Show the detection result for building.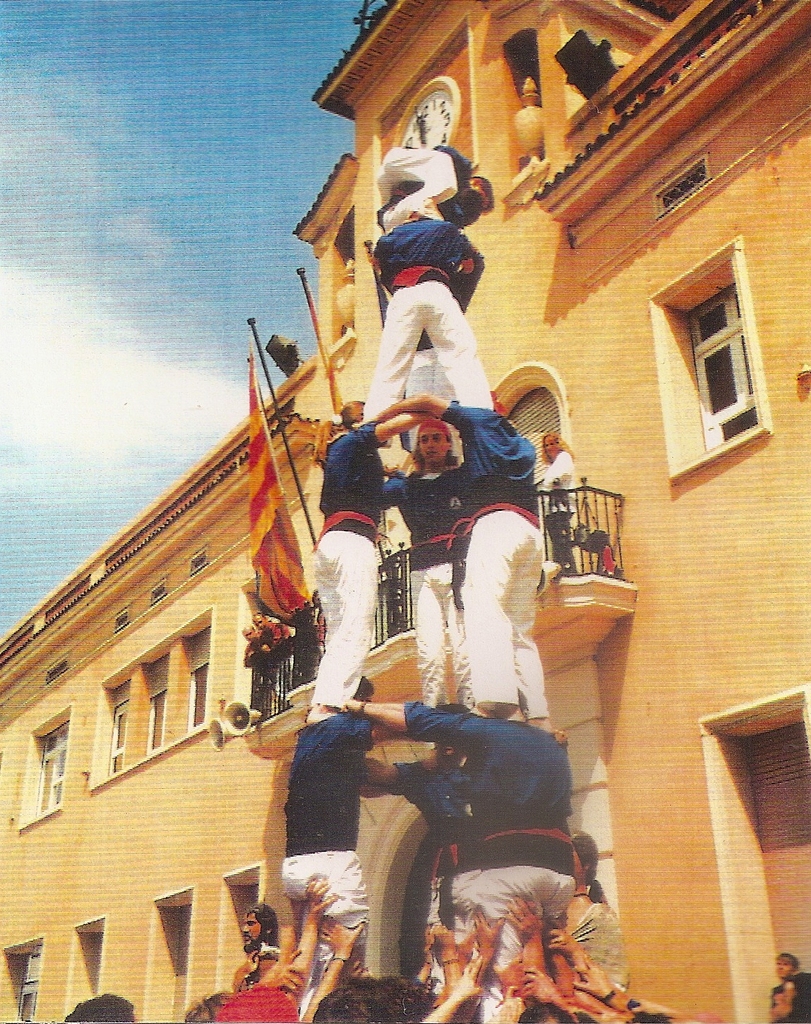
<region>0, 0, 810, 1023</region>.
